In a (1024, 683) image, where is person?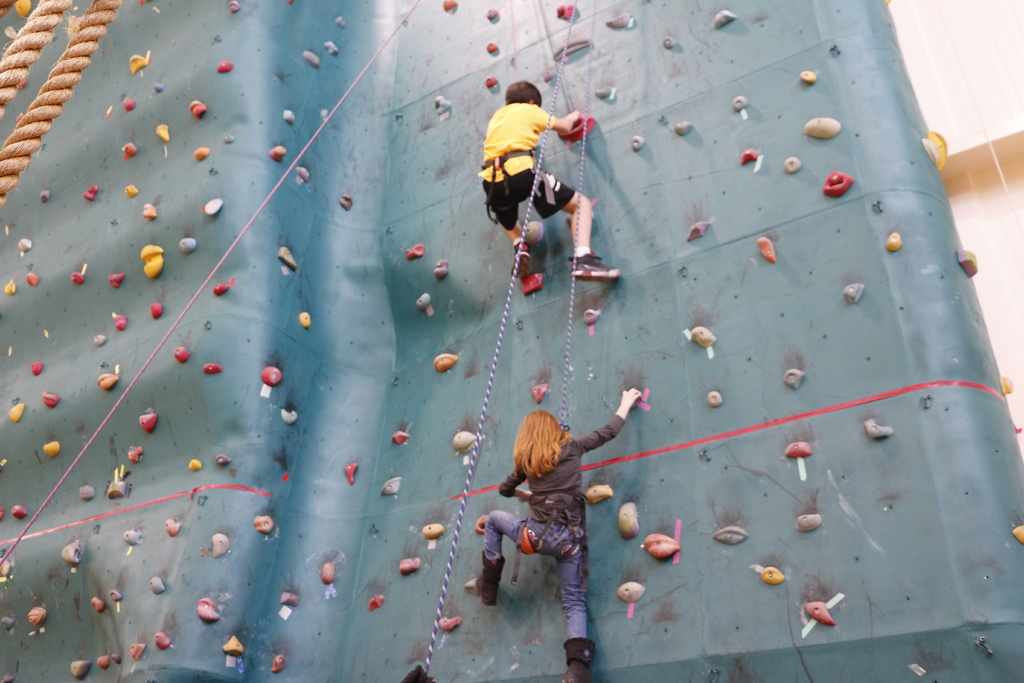
477:386:645:674.
